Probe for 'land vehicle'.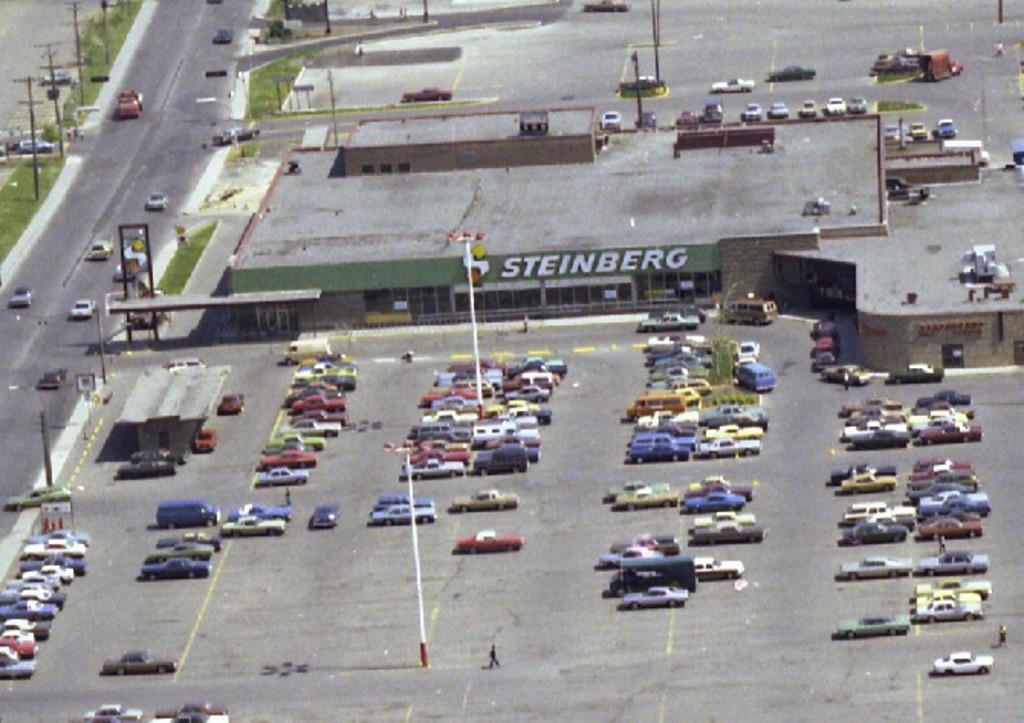
Probe result: bbox(420, 407, 477, 426).
